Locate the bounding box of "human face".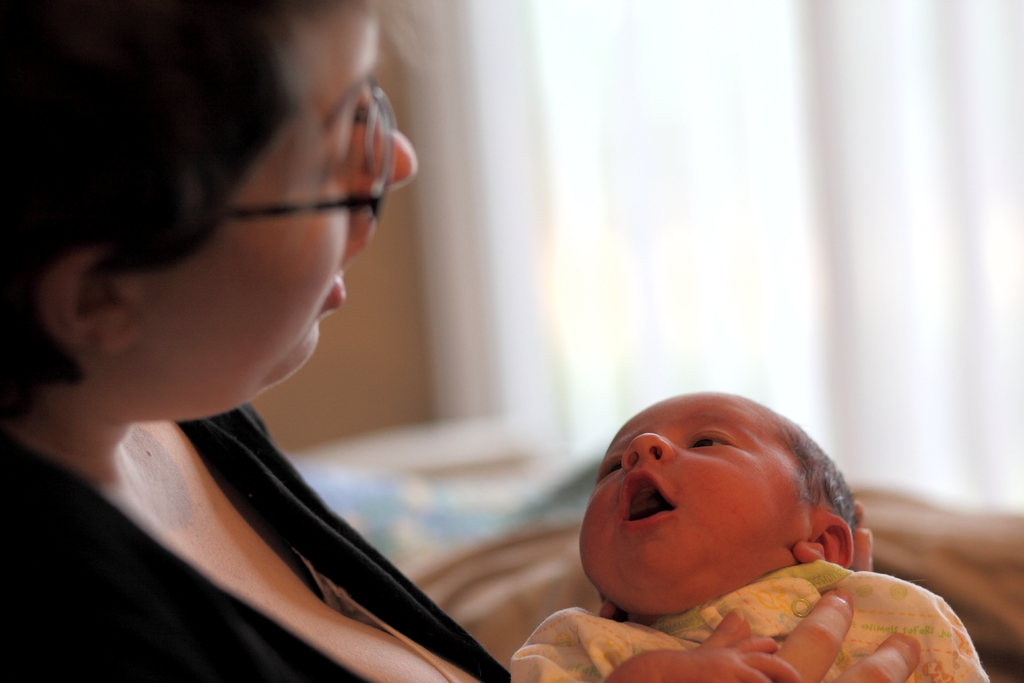
Bounding box: box(581, 393, 805, 616).
